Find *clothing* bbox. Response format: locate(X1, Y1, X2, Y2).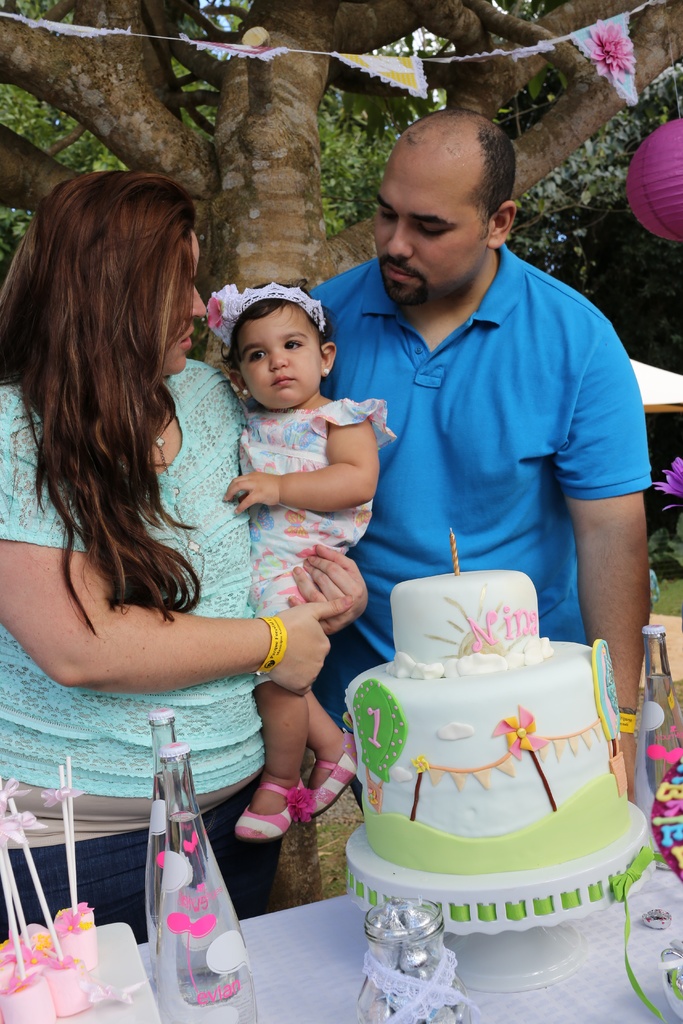
locate(0, 357, 281, 945).
